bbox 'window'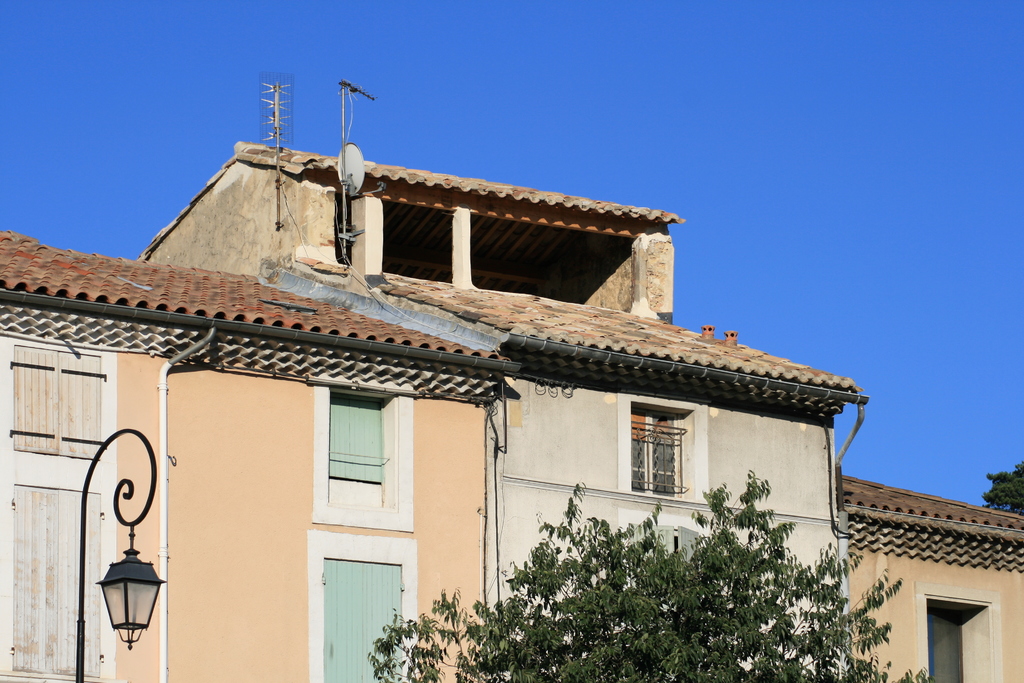
rect(319, 539, 406, 682)
